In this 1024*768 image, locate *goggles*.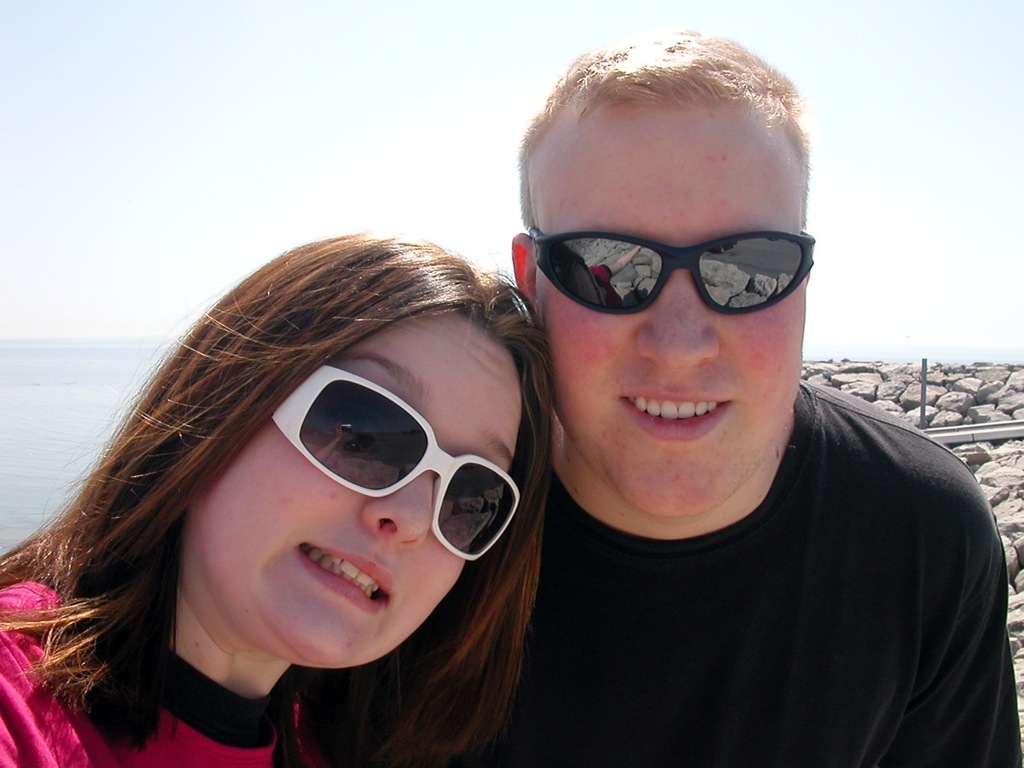
Bounding box: BBox(527, 224, 814, 315).
